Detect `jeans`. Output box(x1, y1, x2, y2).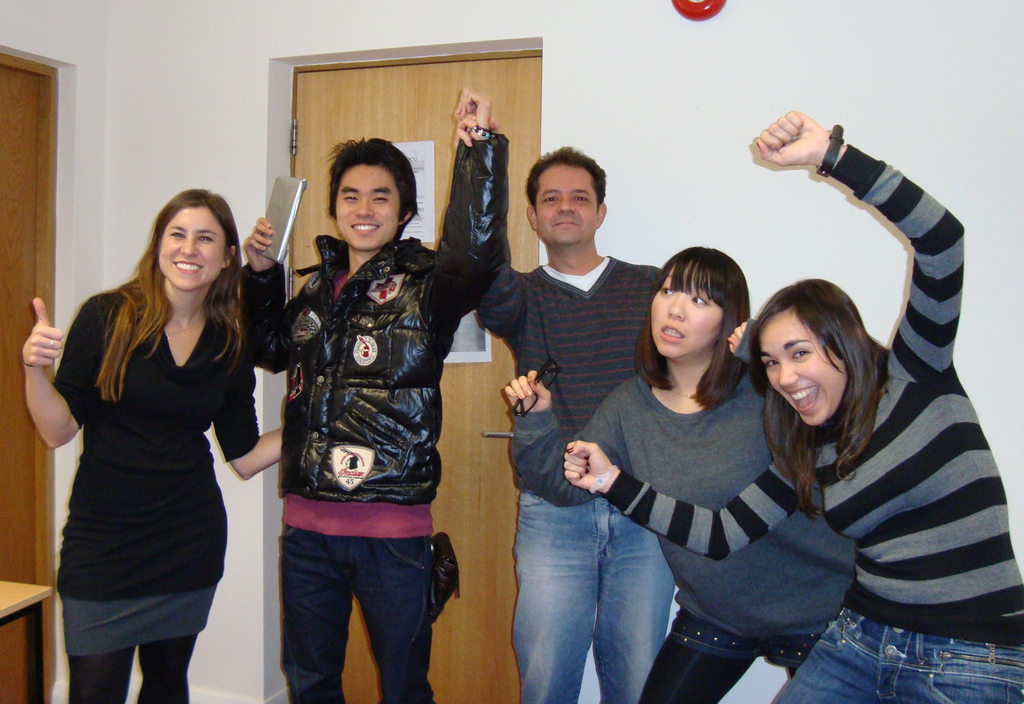
box(771, 608, 1023, 703).
